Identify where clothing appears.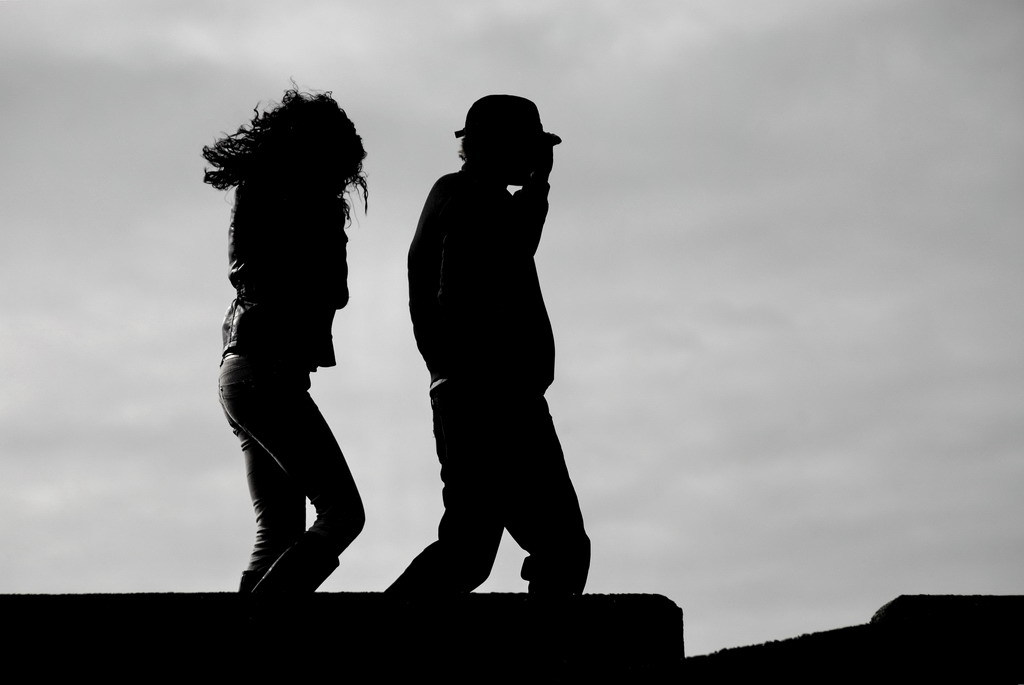
Appears at (left=198, top=120, right=389, bottom=592).
